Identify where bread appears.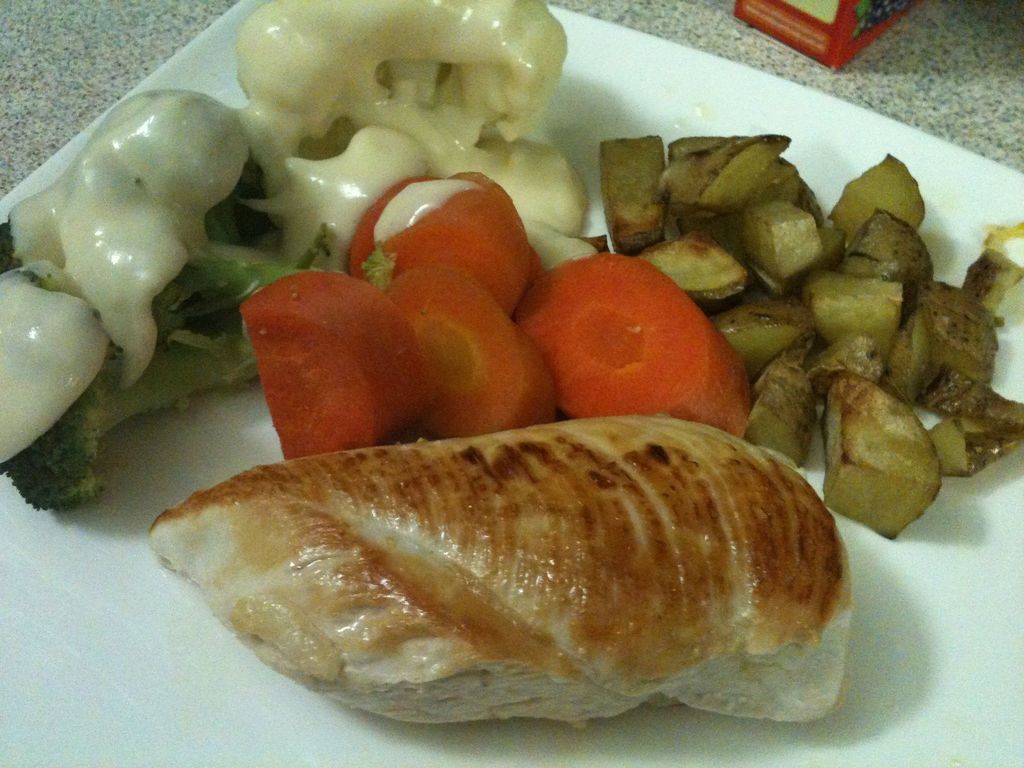
Appears at (139, 408, 863, 749).
